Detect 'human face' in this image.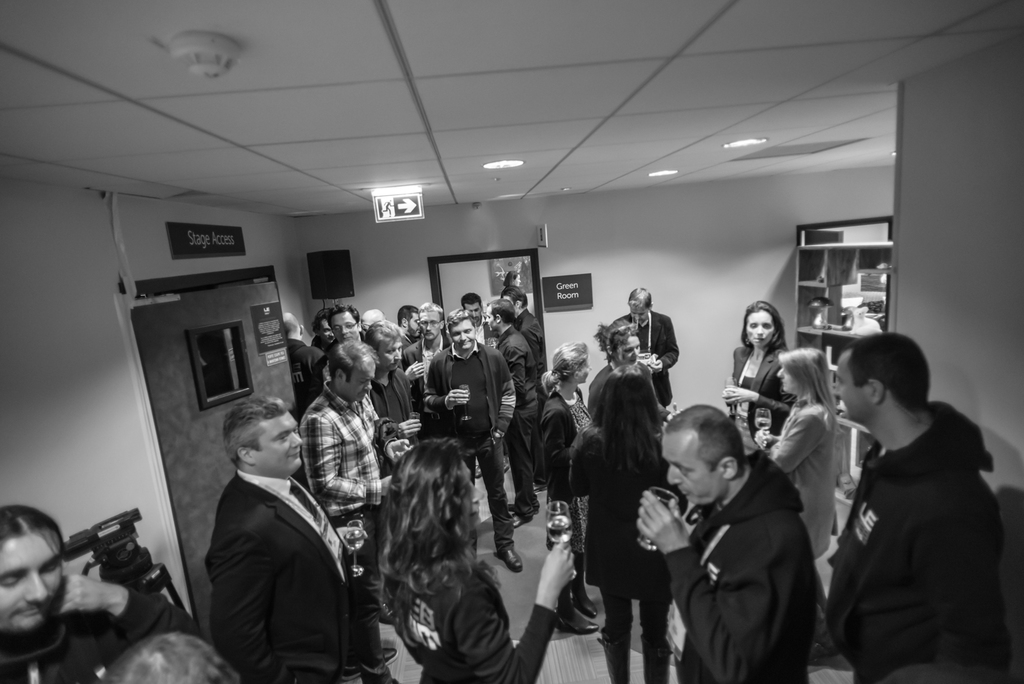
Detection: 582:355:593:384.
